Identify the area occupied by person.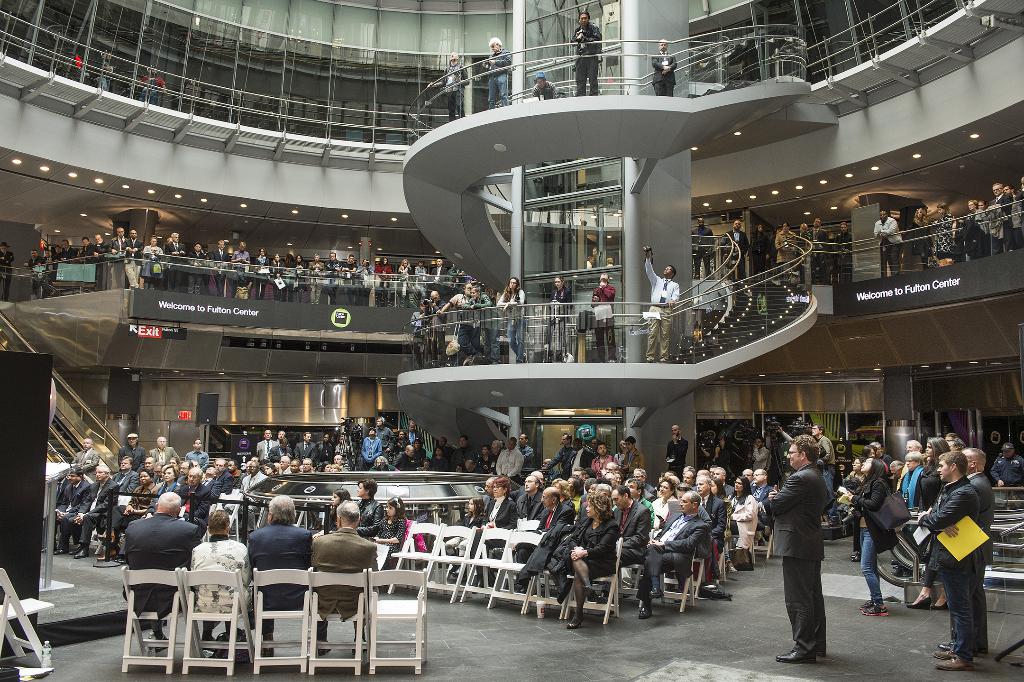
Area: [427, 254, 433, 292].
